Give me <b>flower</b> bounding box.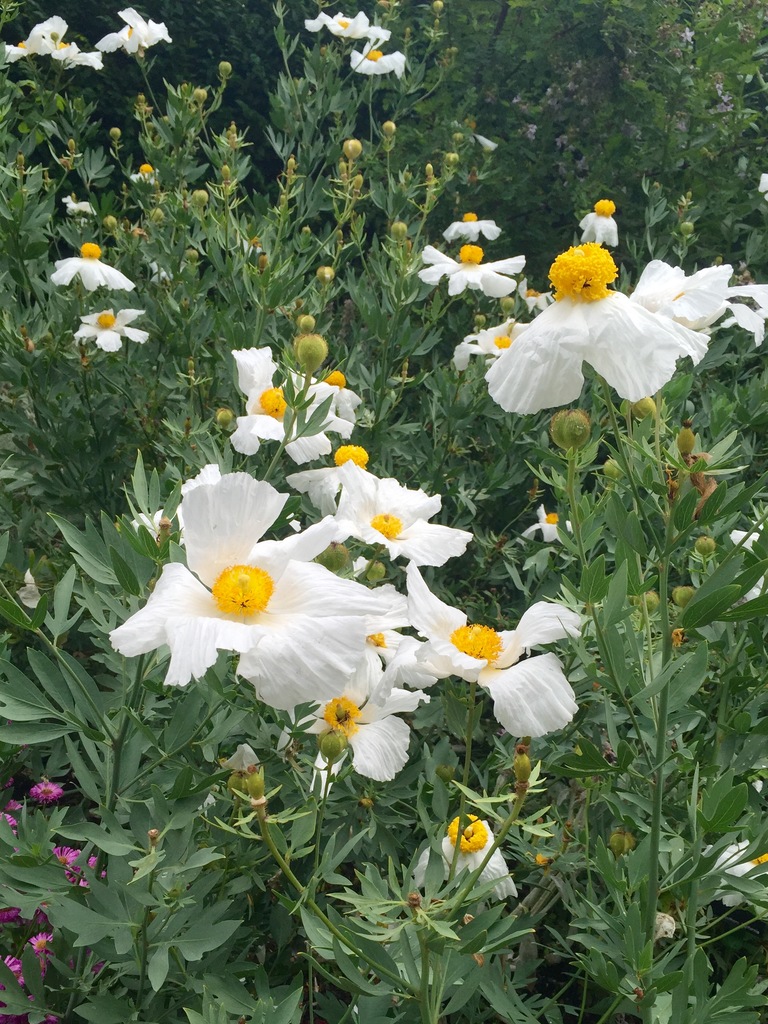
[44, 240, 135, 294].
